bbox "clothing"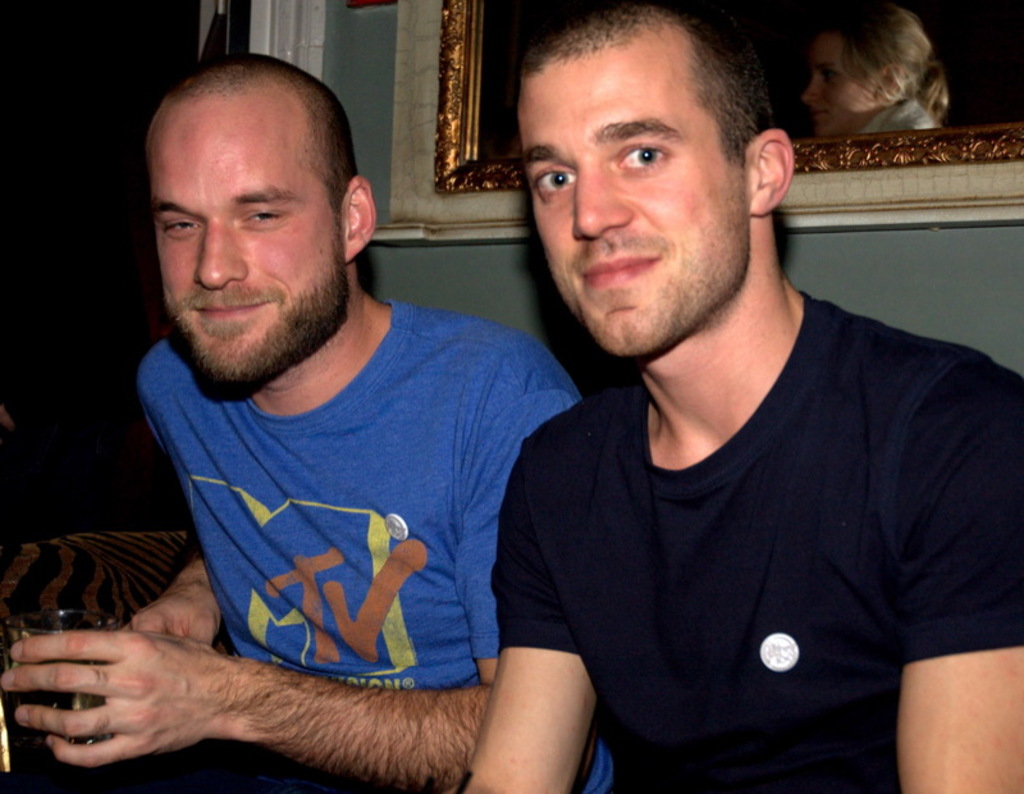
(476,257,989,777)
